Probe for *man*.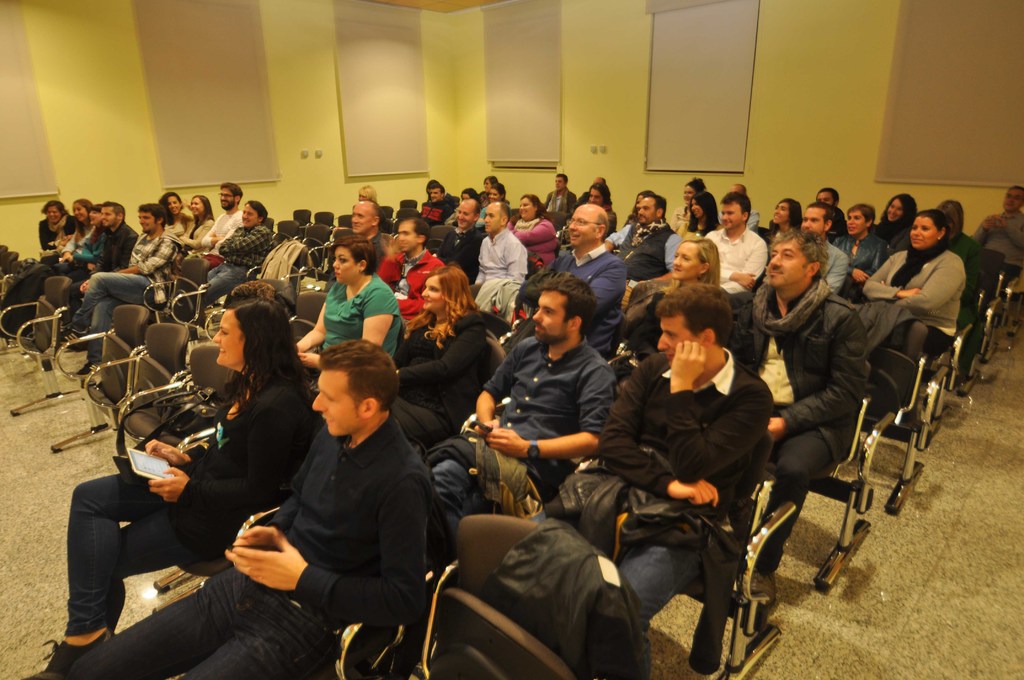
Probe result: pyautogui.locateOnScreen(964, 181, 1023, 306).
